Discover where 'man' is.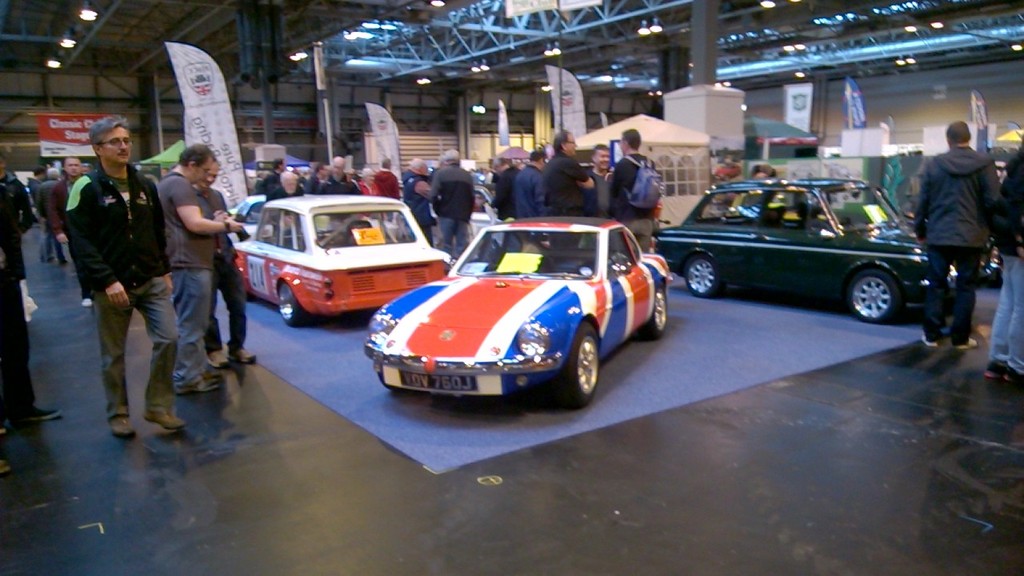
Discovered at (x1=540, y1=129, x2=595, y2=215).
